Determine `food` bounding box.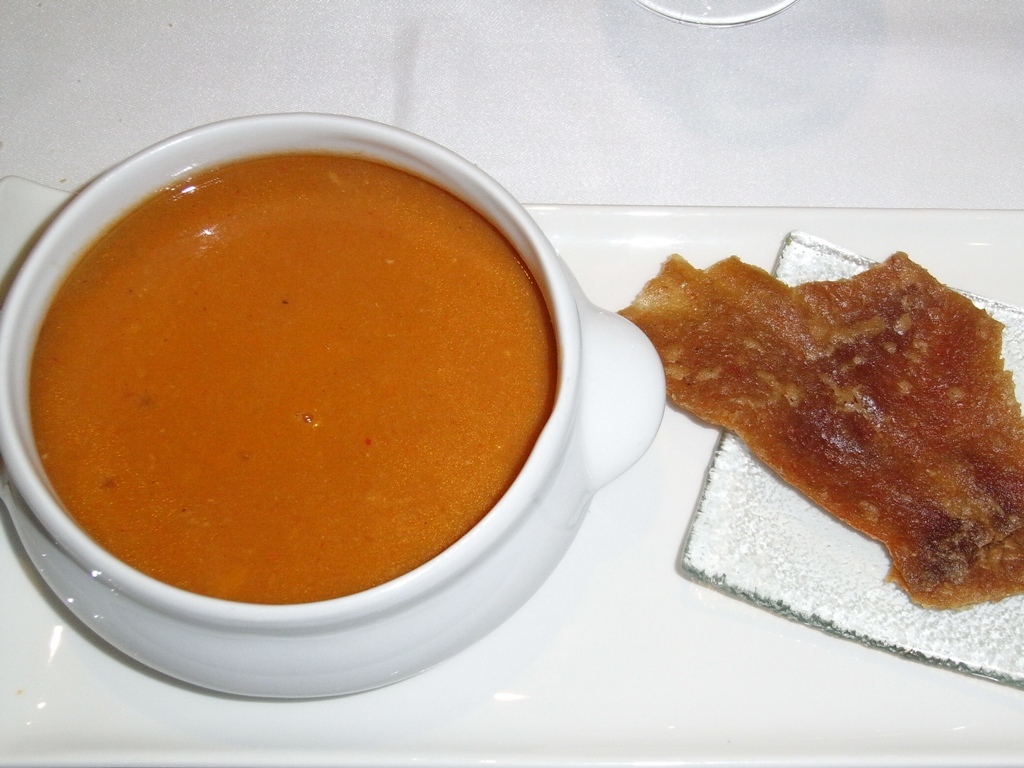
Determined: box(23, 138, 570, 654).
